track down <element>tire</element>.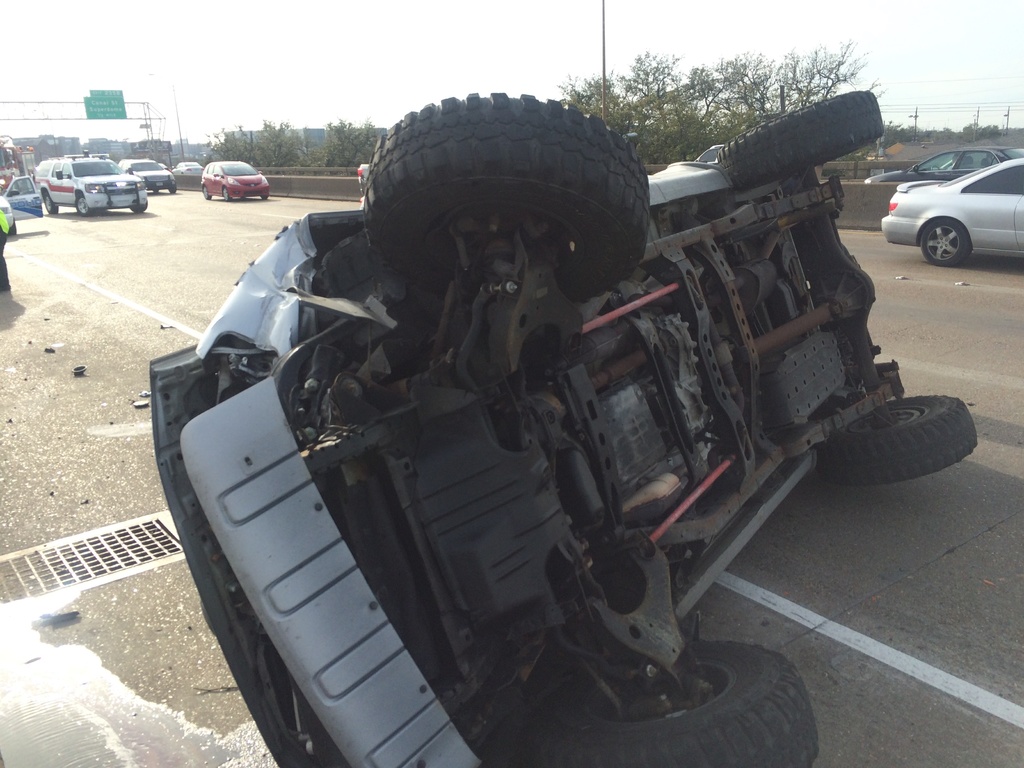
Tracked to {"left": 130, "top": 202, "right": 147, "bottom": 213}.
